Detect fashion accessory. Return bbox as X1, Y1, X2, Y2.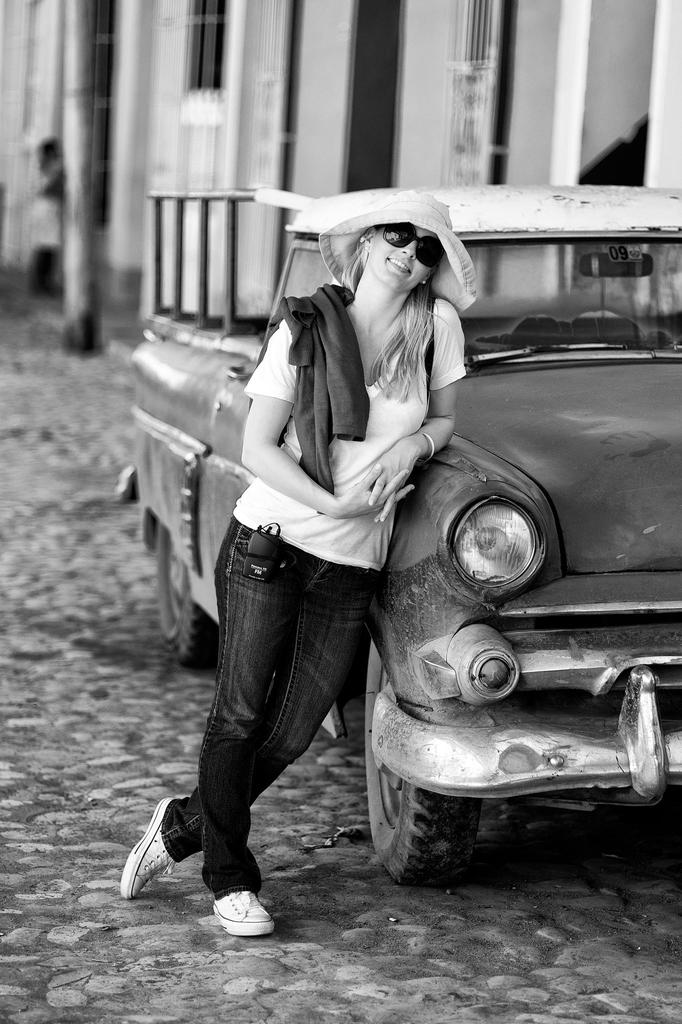
426, 293, 437, 405.
